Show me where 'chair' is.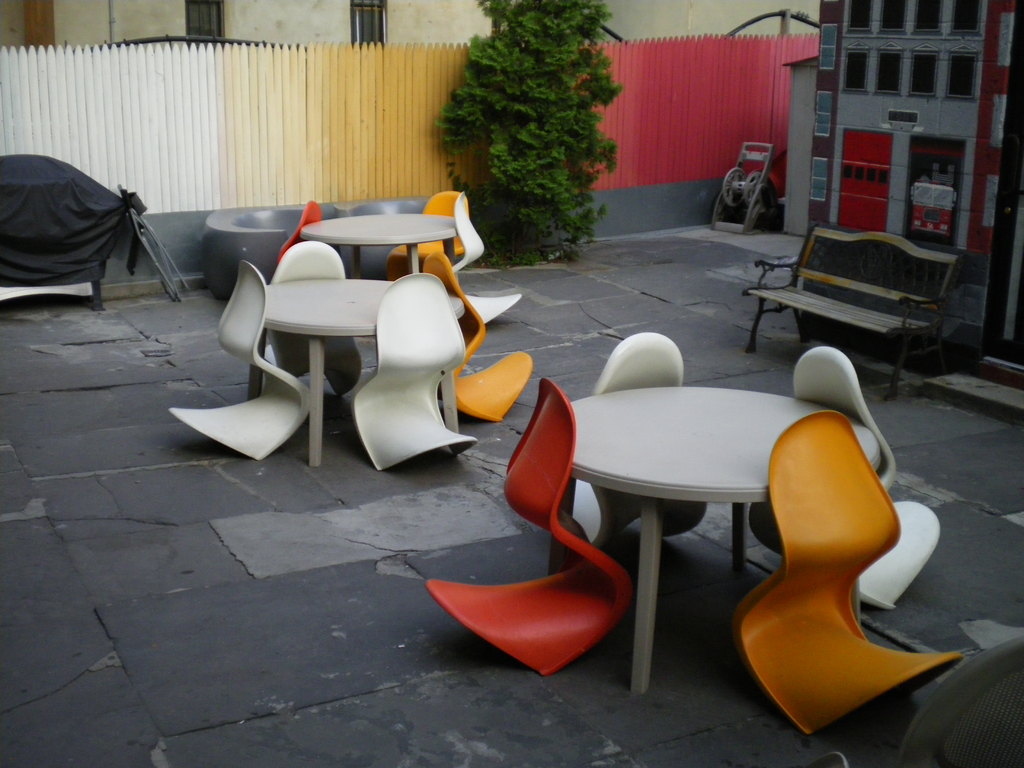
'chair' is at rect(426, 380, 634, 680).
